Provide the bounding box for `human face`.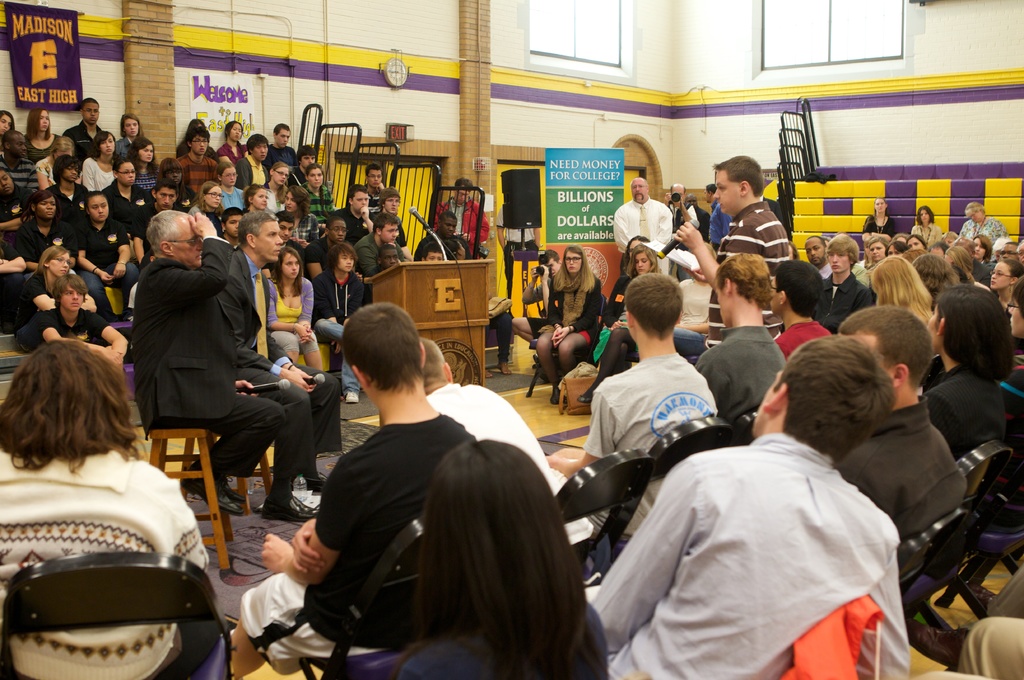
[left=768, top=278, right=780, bottom=312].
